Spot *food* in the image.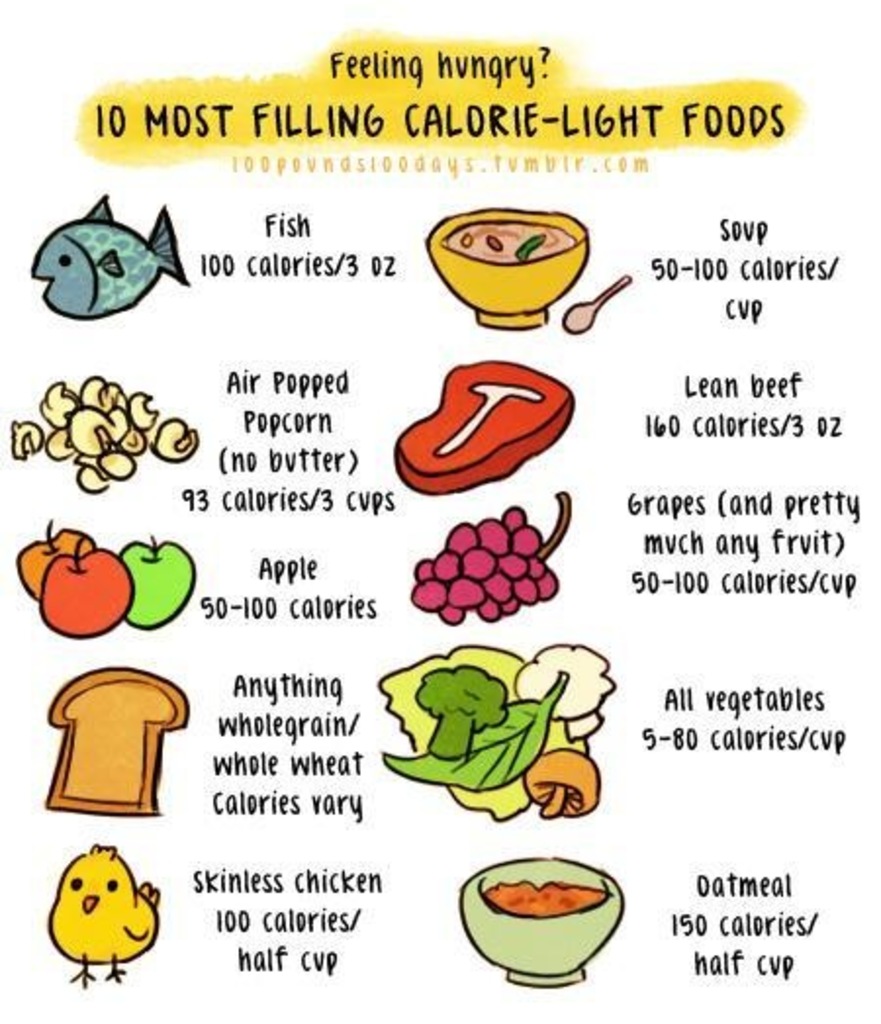
*food* found at region(29, 196, 190, 317).
